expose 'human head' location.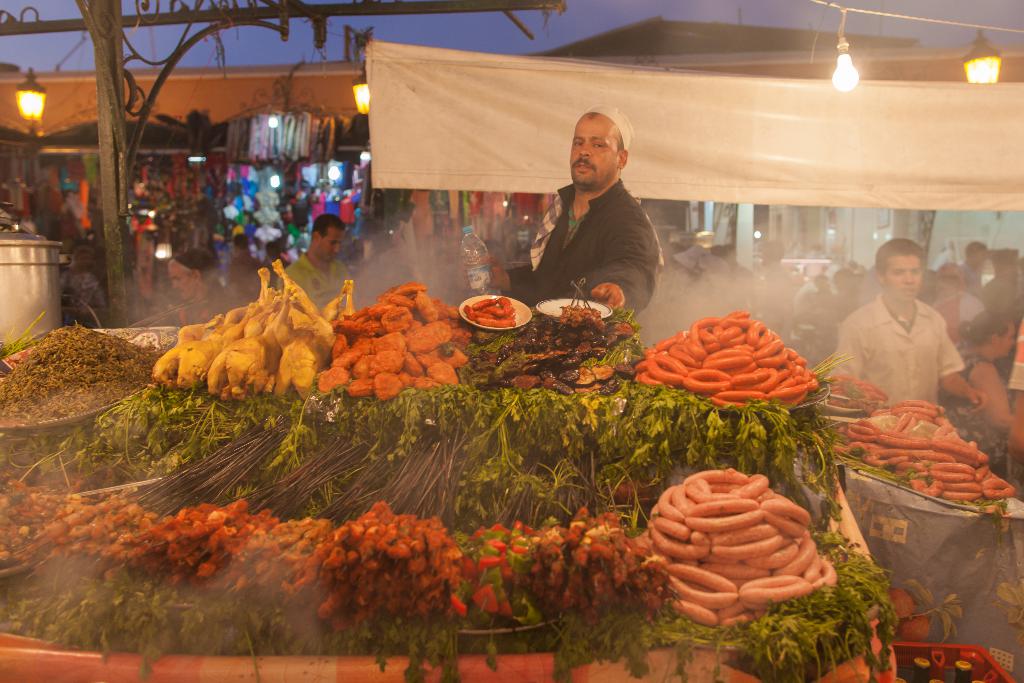
Exposed at [left=72, top=242, right=92, bottom=272].
